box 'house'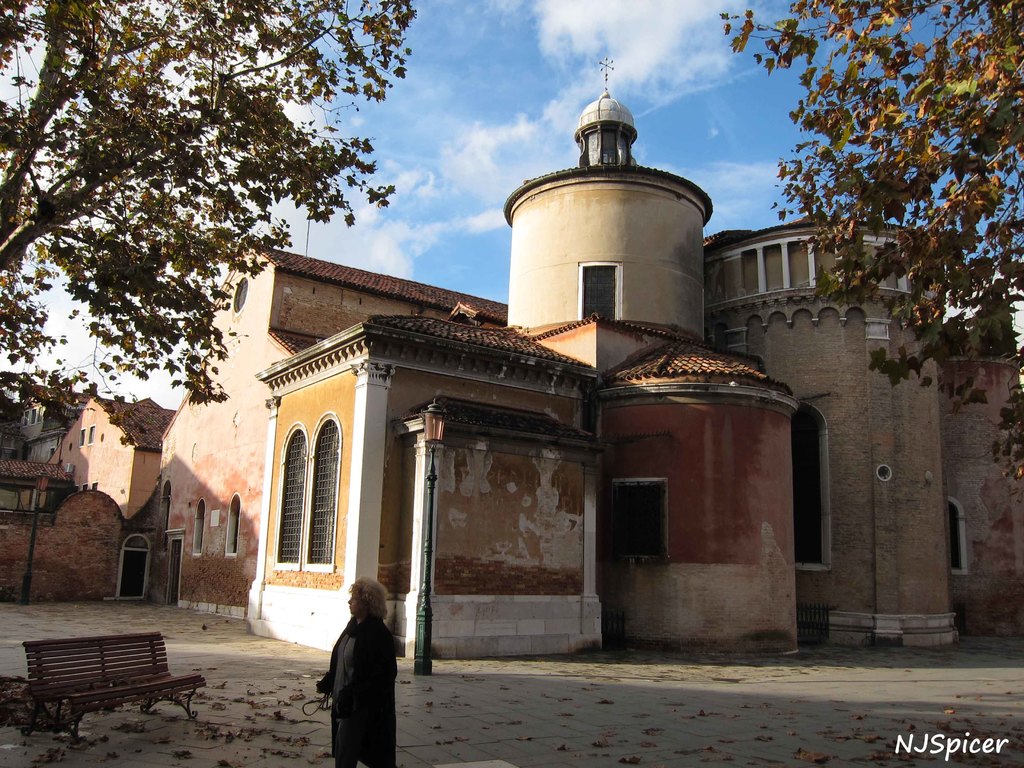
rect(45, 394, 174, 519)
